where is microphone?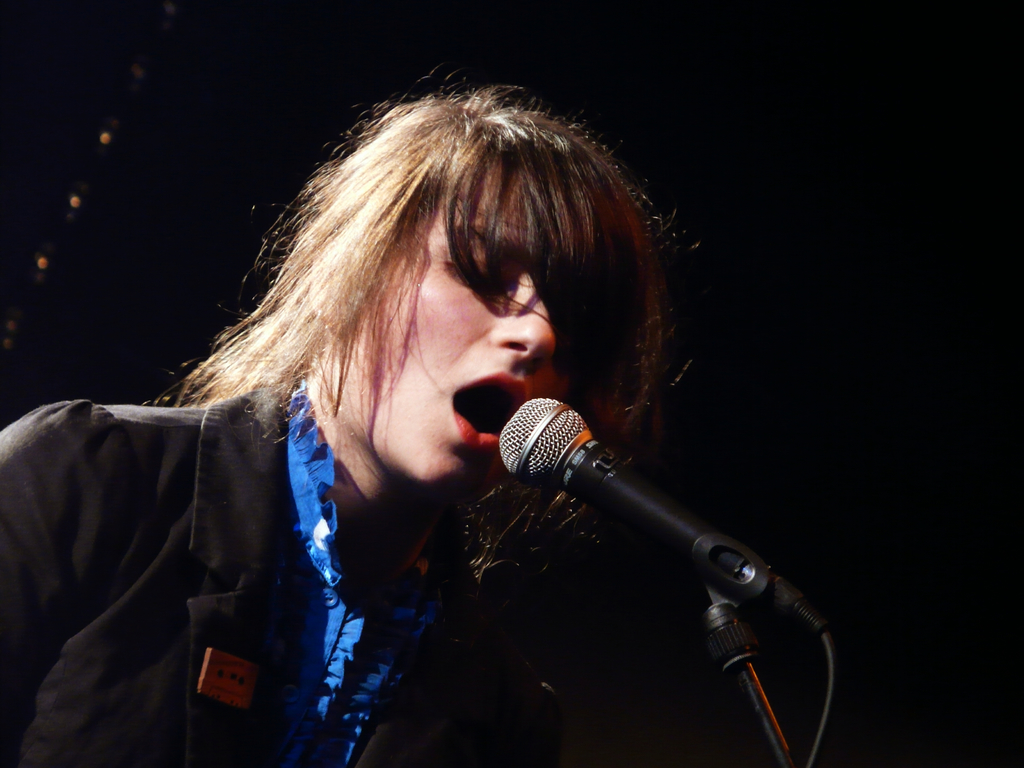
l=498, t=395, r=784, b=614.
